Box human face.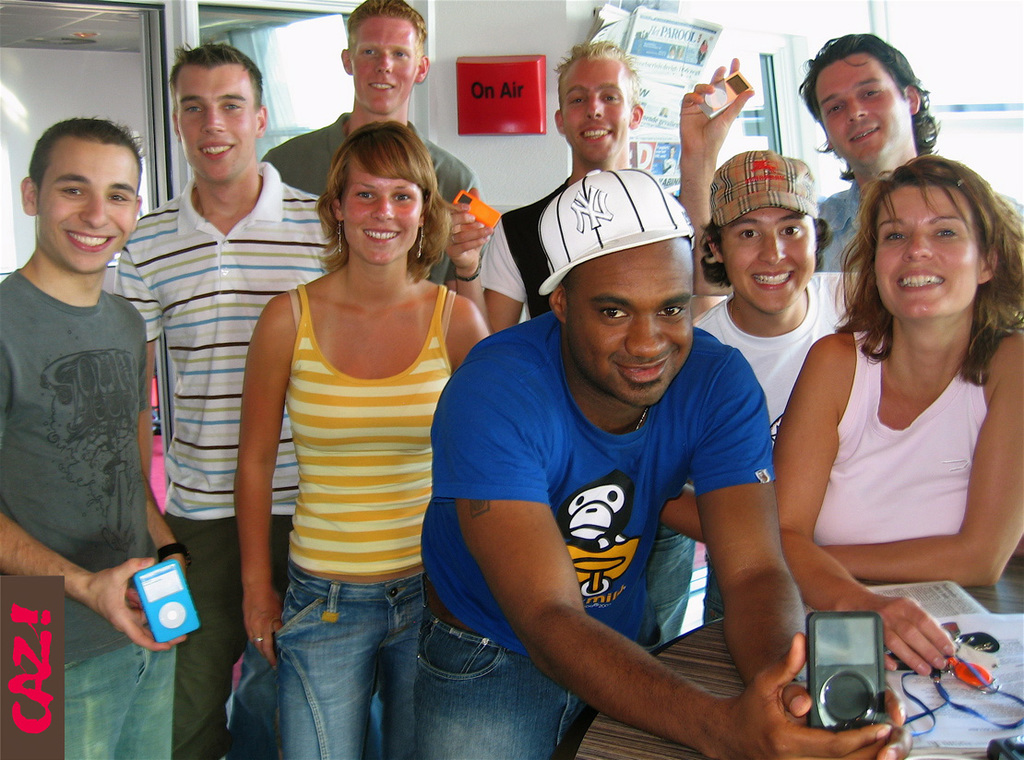
Rect(172, 61, 259, 185).
